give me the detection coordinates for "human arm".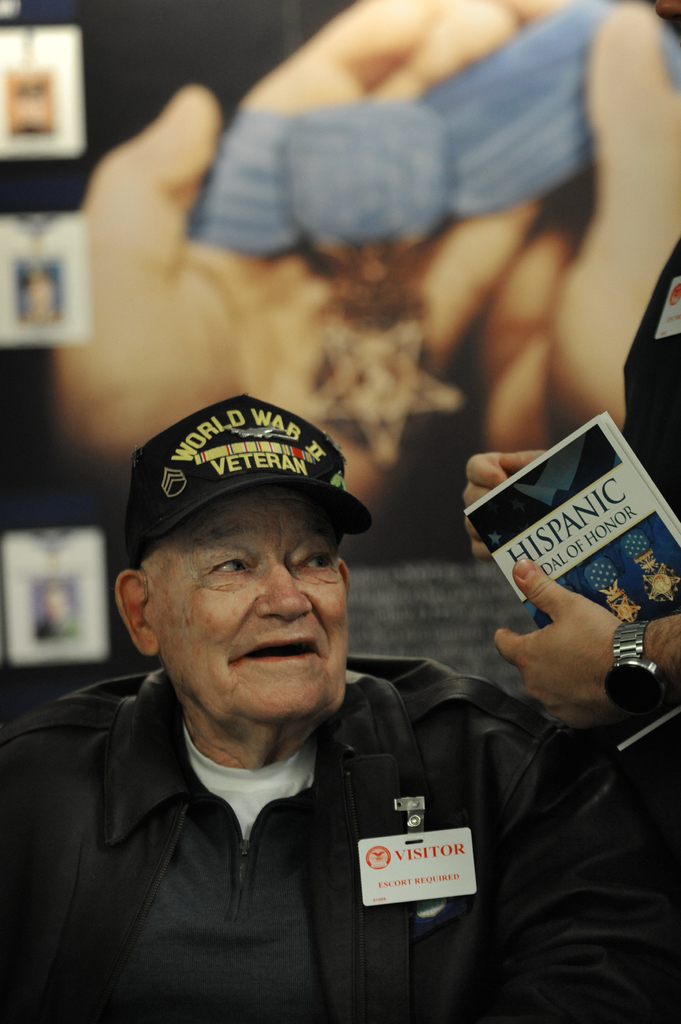
bbox(483, 723, 680, 1023).
